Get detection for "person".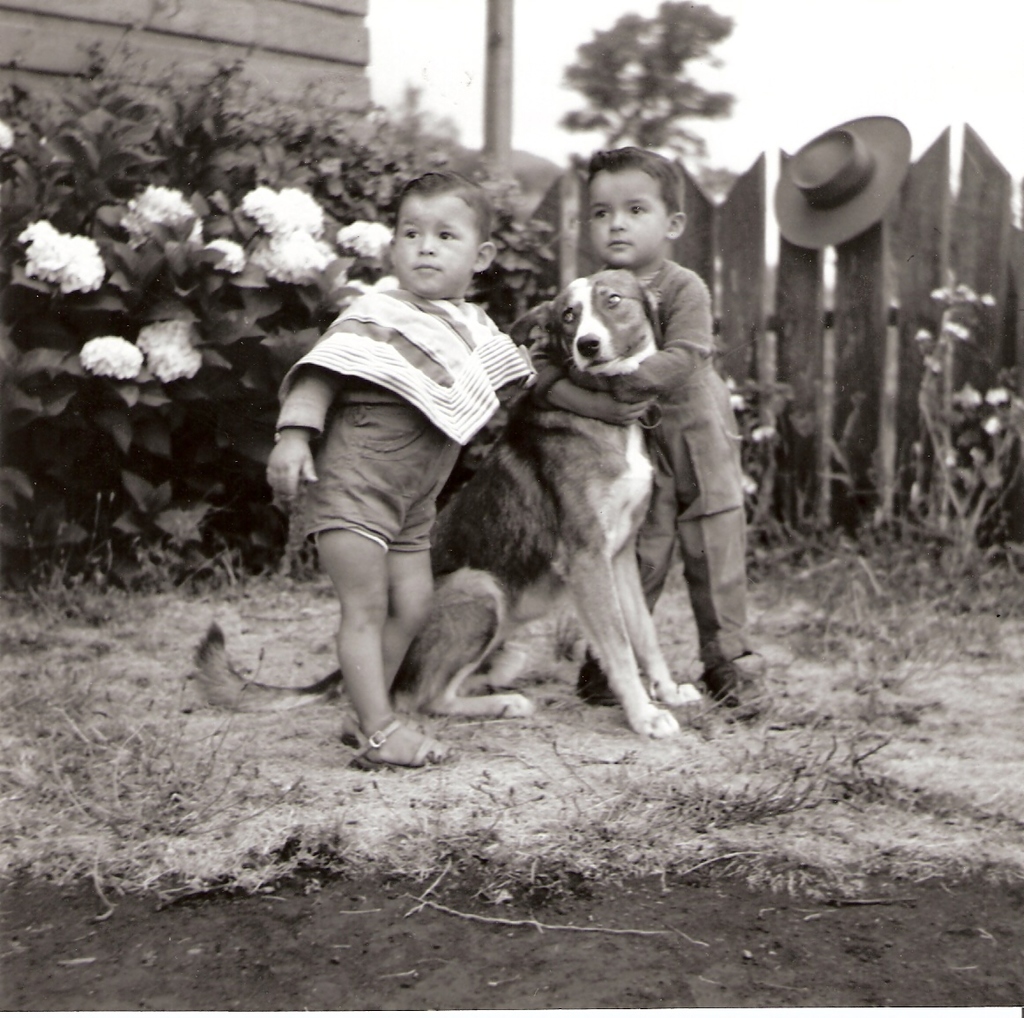
Detection: box=[278, 188, 526, 772].
